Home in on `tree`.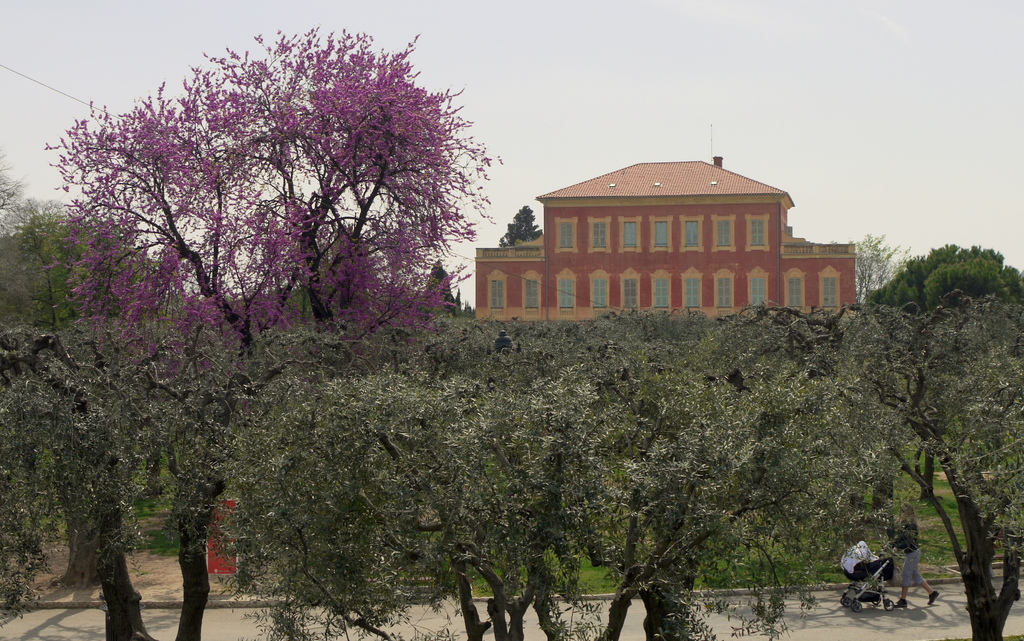
Homed in at x1=412 y1=255 x2=447 y2=335.
